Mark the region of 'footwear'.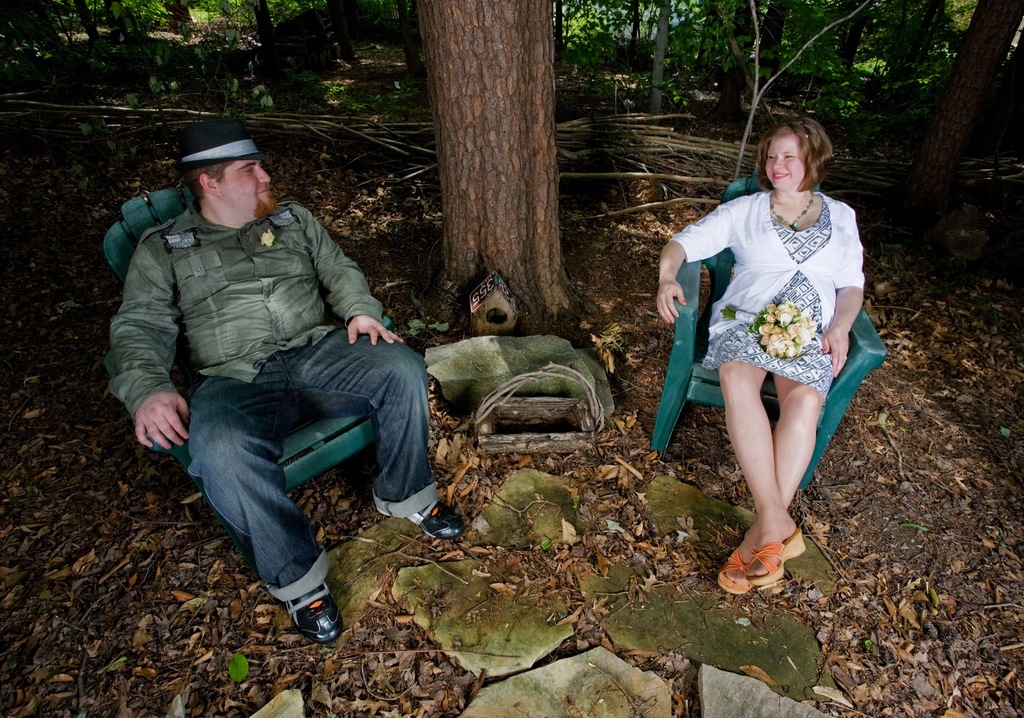
Region: rect(749, 523, 808, 587).
